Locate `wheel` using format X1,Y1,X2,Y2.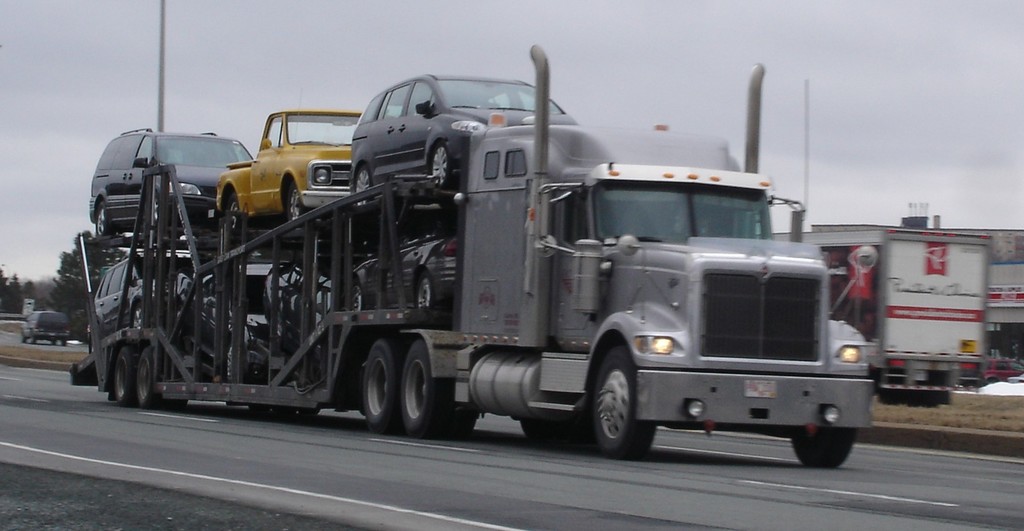
282,189,306,224.
